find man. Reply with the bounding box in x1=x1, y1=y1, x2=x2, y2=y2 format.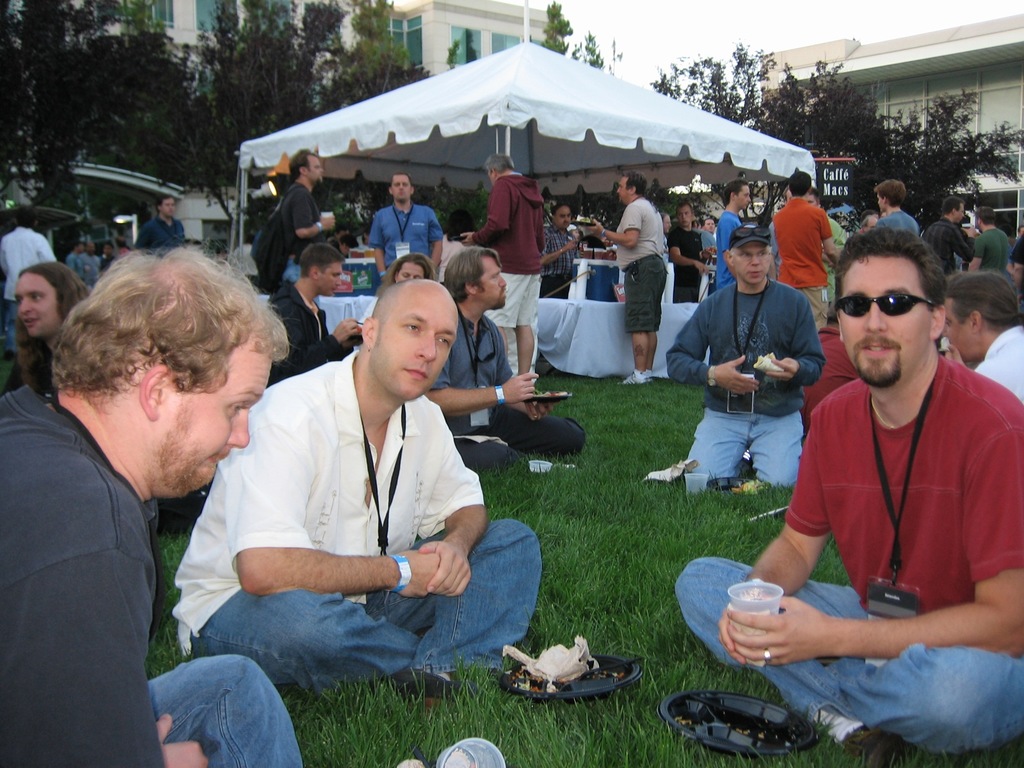
x1=136, y1=191, x2=191, y2=250.
